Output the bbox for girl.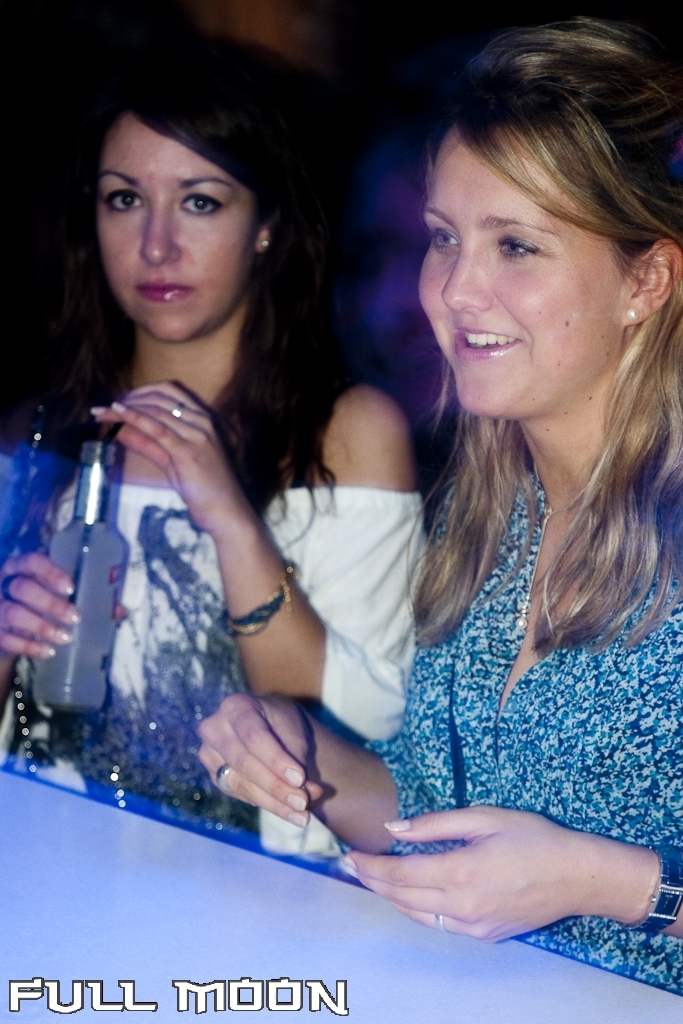
{"x1": 196, "y1": 19, "x2": 682, "y2": 1000}.
